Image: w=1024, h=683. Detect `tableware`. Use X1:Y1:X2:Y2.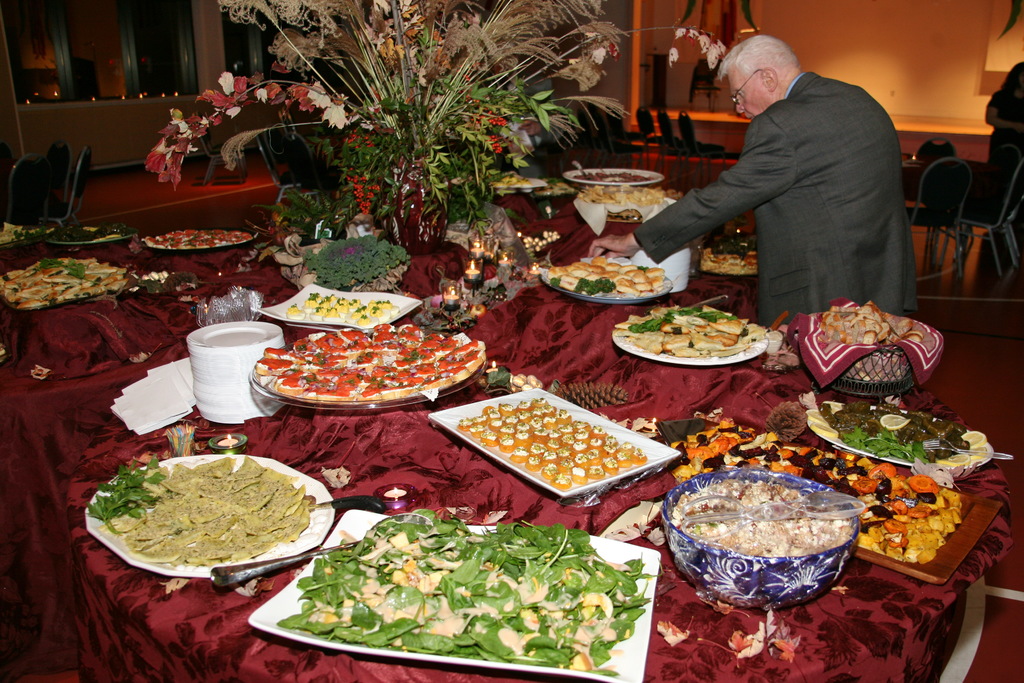
808:398:991:477.
